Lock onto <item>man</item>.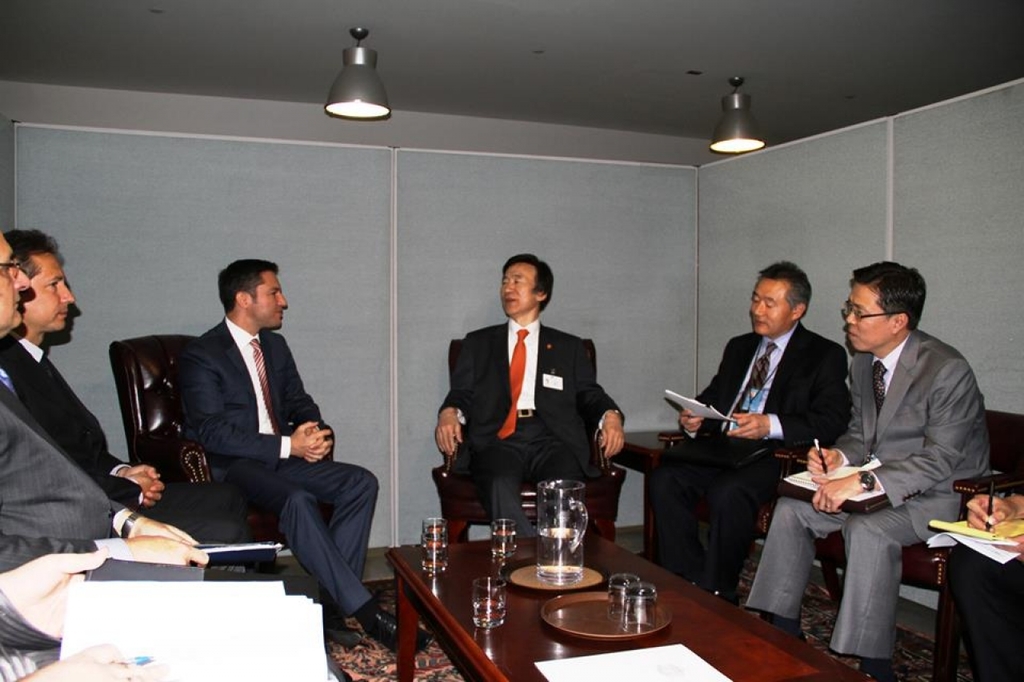
Locked: x1=175 y1=256 x2=431 y2=657.
